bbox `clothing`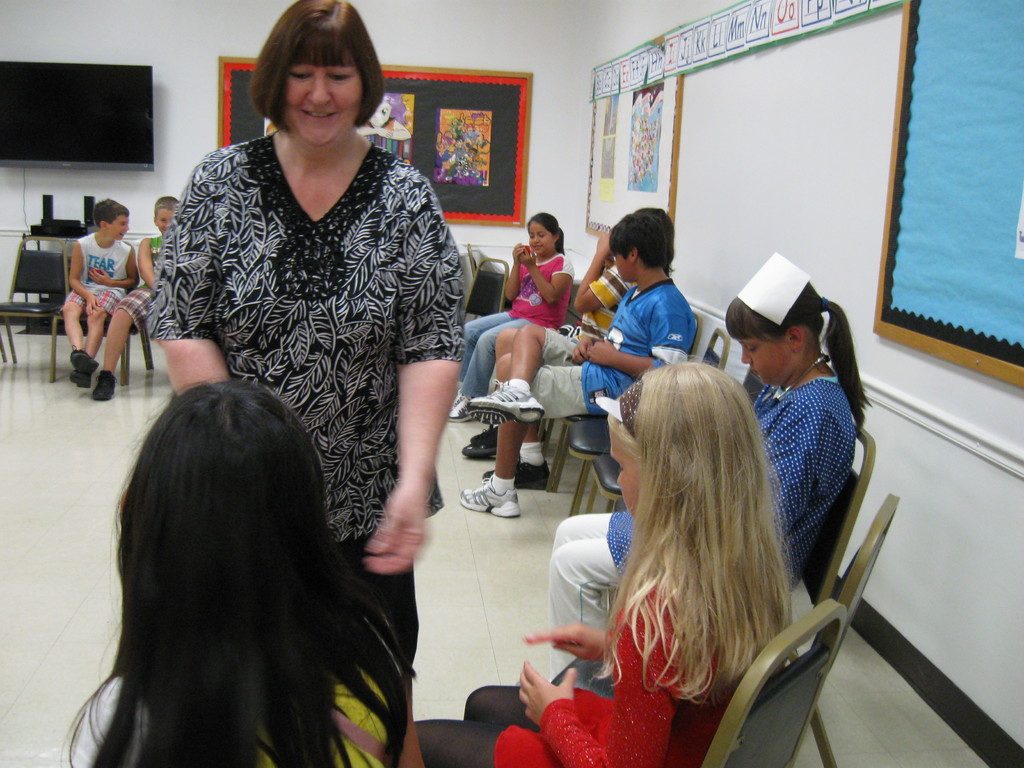
<bbox>529, 275, 692, 415</bbox>
